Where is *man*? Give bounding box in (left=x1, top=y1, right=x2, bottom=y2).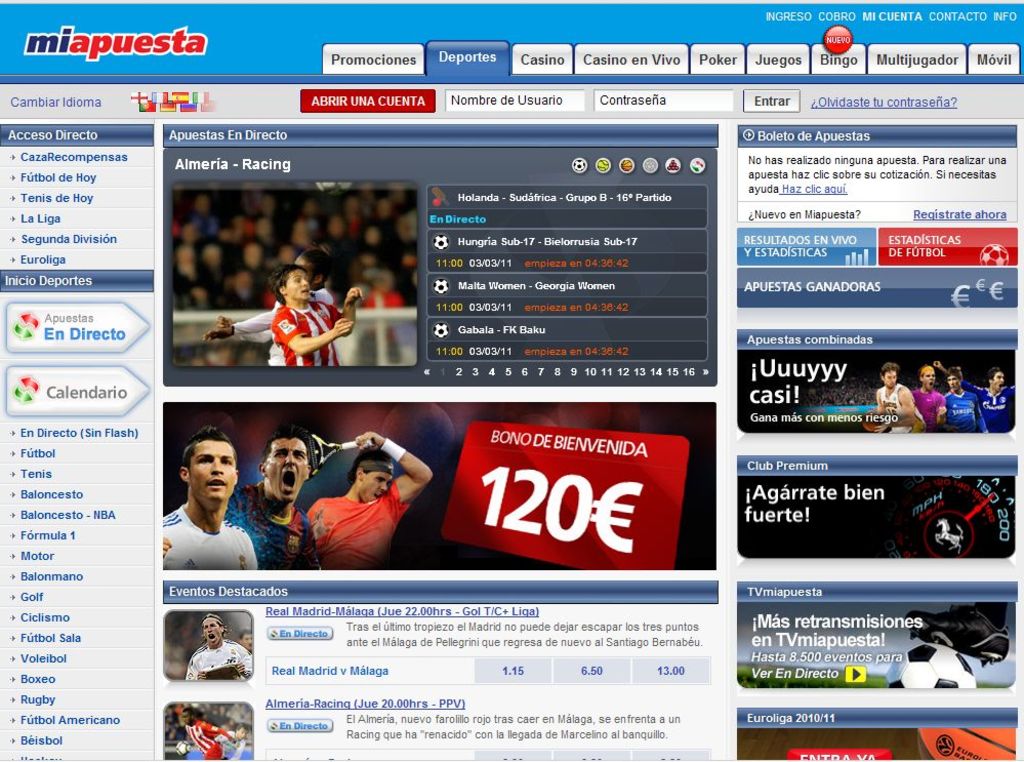
(left=945, top=365, right=989, bottom=433).
